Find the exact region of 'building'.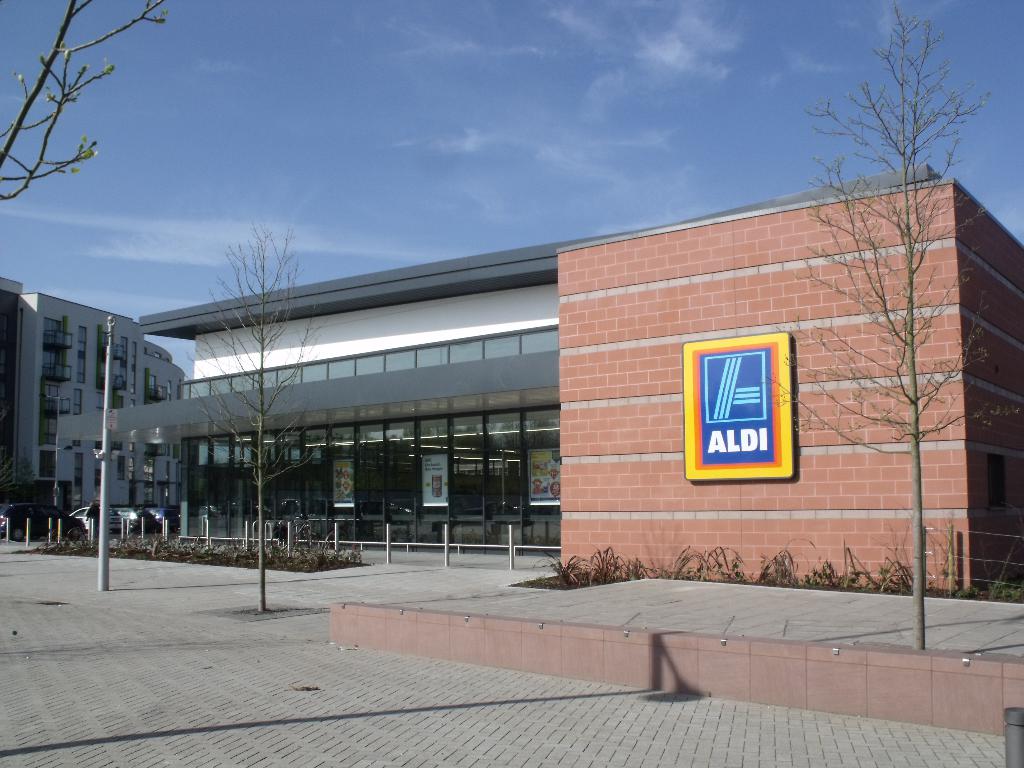
Exact region: bbox(563, 167, 1023, 585).
